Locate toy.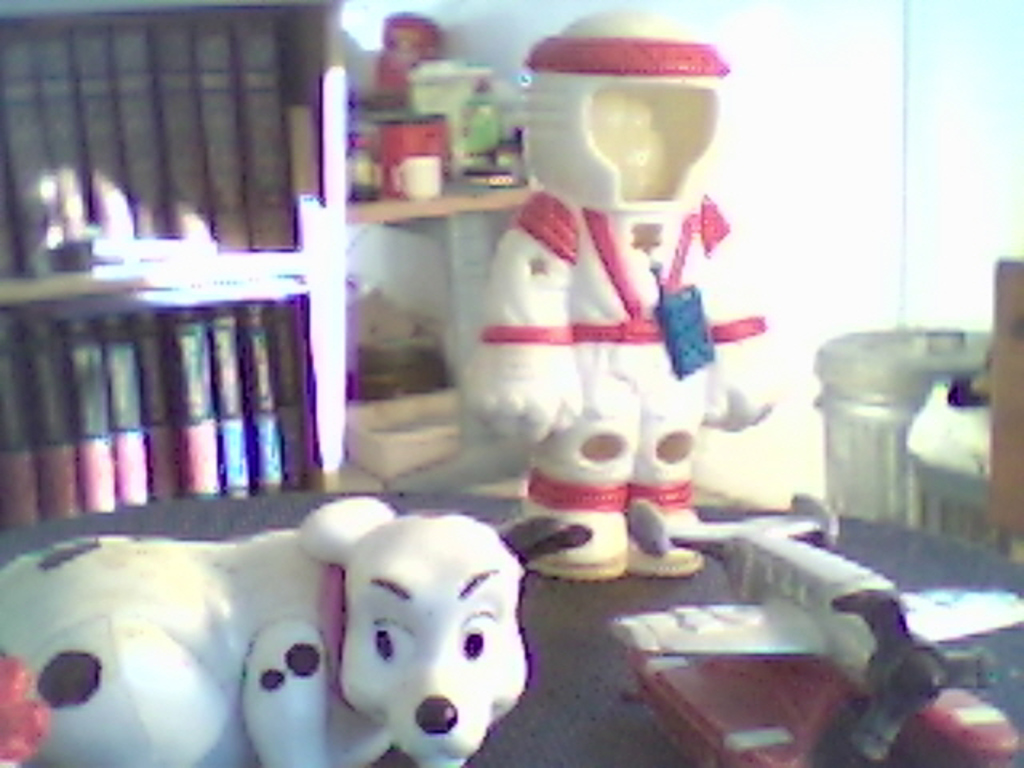
Bounding box: {"left": 0, "top": 494, "right": 594, "bottom": 766}.
